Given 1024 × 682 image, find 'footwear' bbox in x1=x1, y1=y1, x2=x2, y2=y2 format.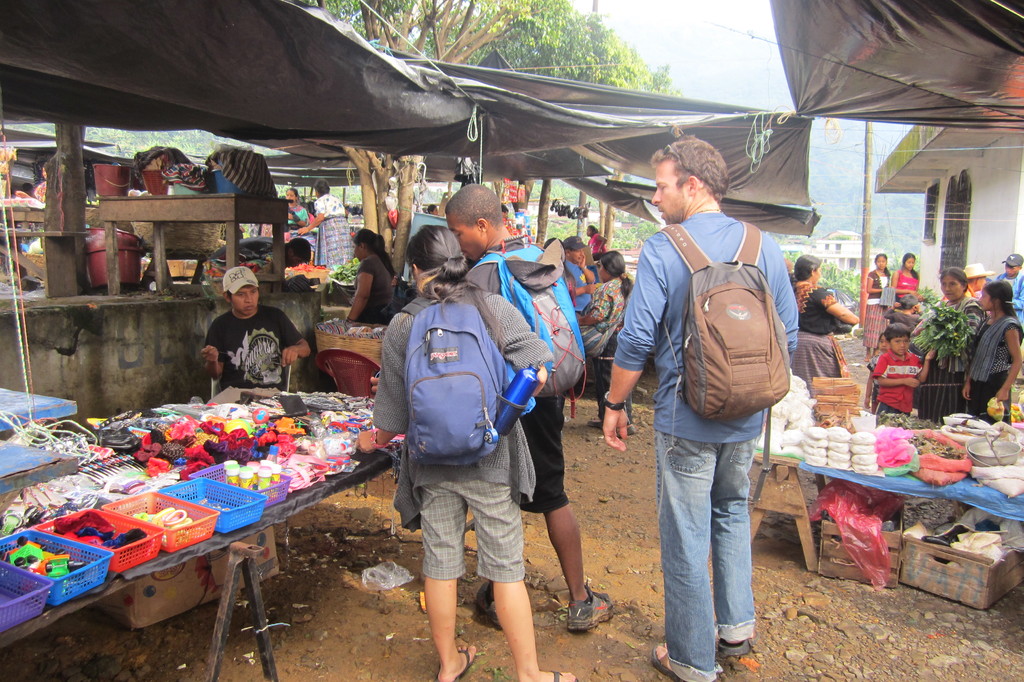
x1=721, y1=635, x2=751, y2=659.
